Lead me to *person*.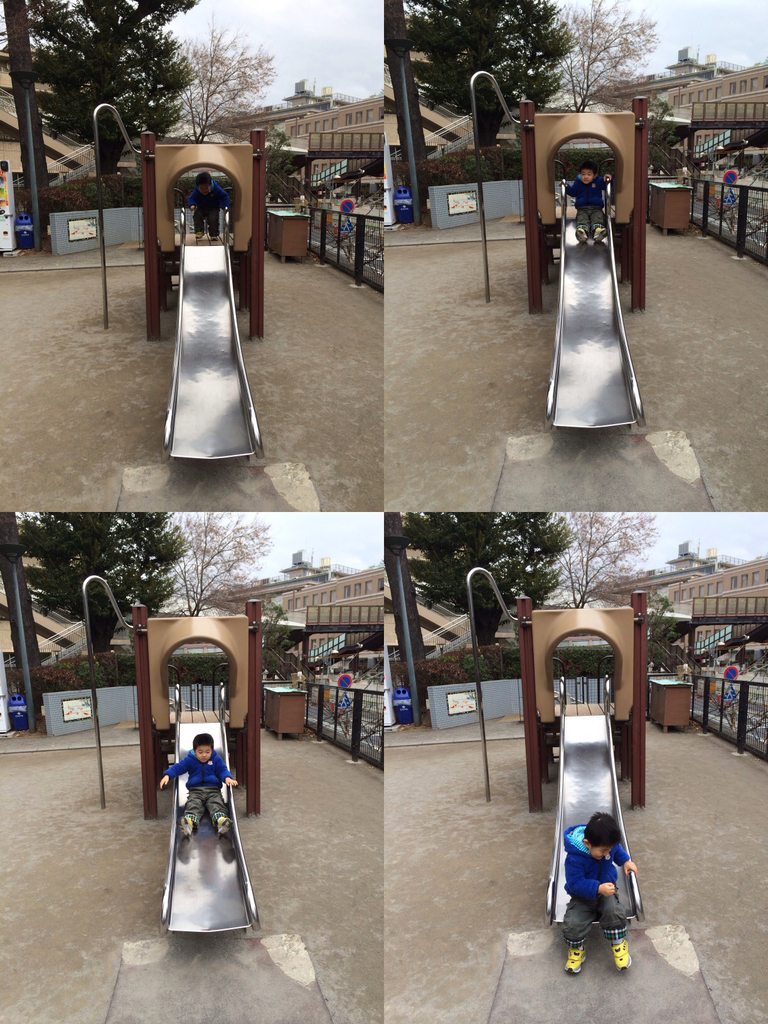
Lead to box(154, 736, 243, 846).
